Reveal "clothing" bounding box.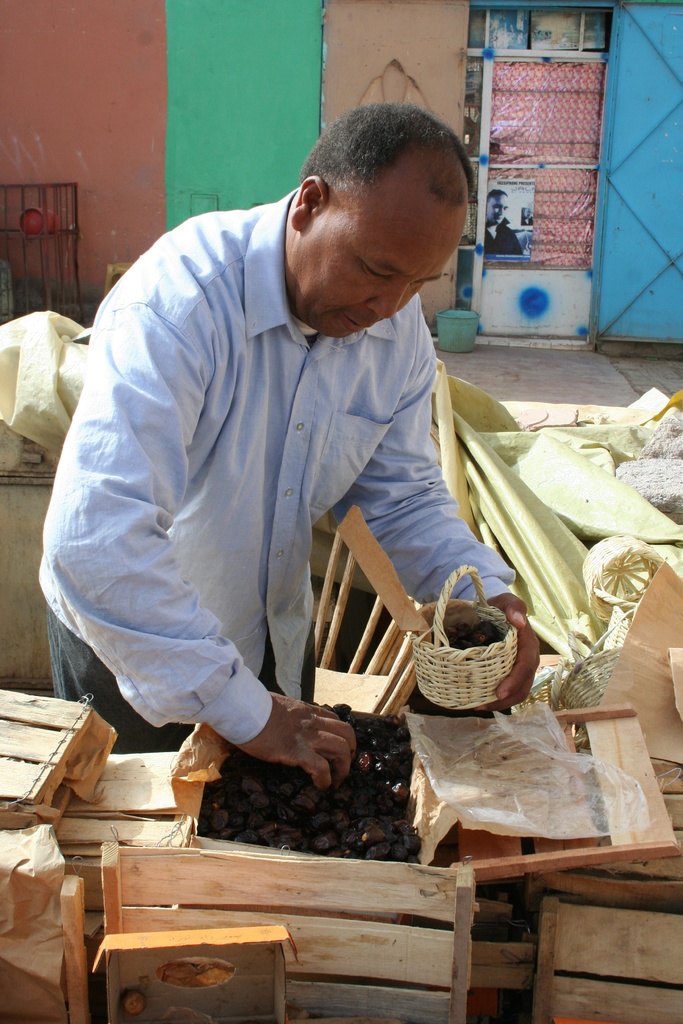
Revealed: (45, 196, 506, 742).
